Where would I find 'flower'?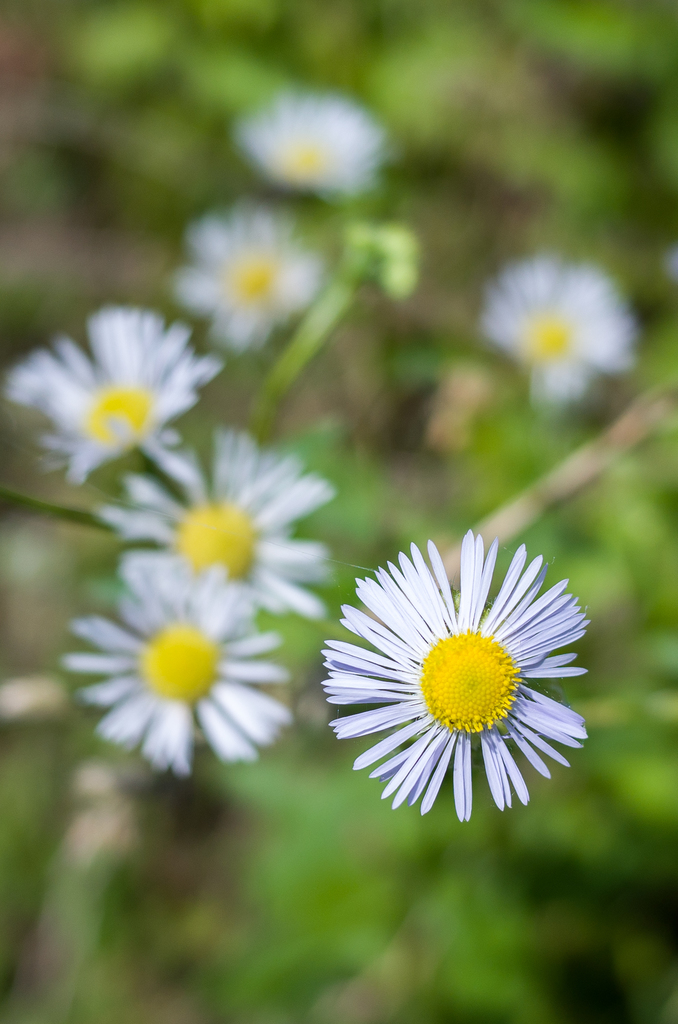
At 94,416,346,624.
